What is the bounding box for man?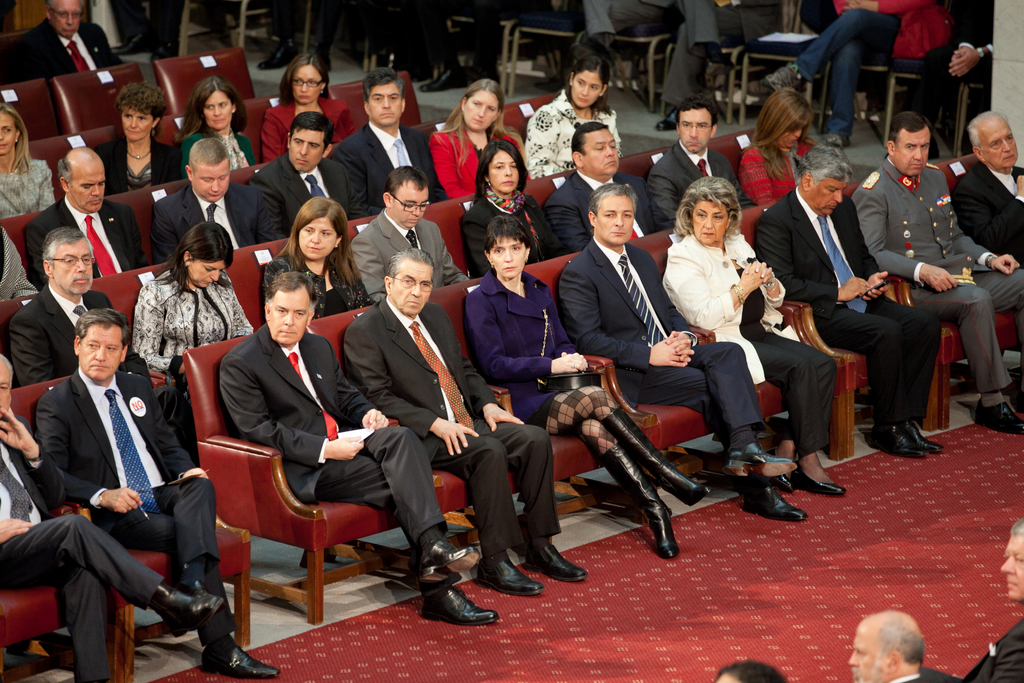
Rect(332, 68, 450, 223).
